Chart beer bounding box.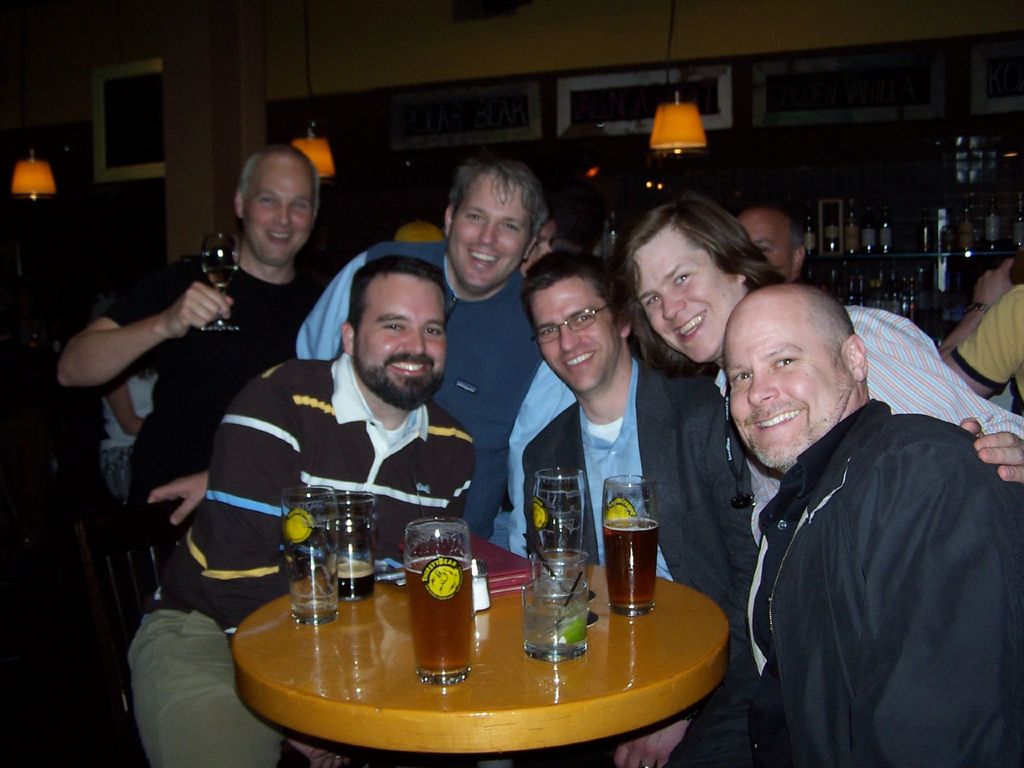
Charted: {"left": 343, "top": 555, "right": 380, "bottom": 593}.
